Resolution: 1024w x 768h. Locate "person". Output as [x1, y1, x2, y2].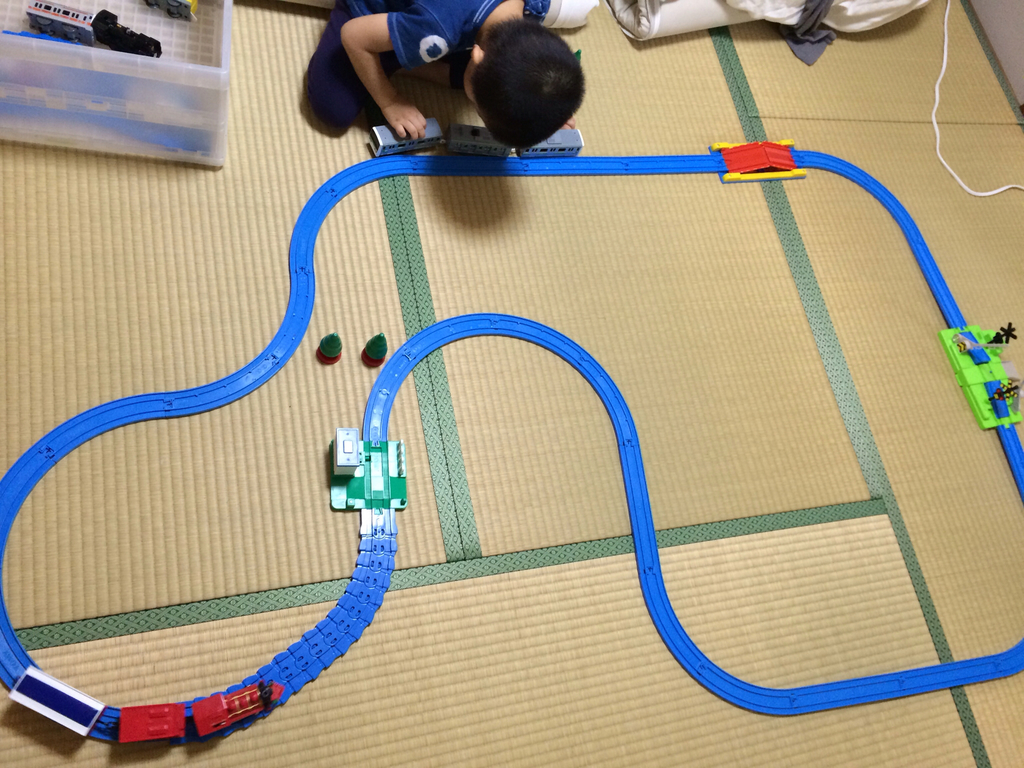
[306, 0, 586, 151].
